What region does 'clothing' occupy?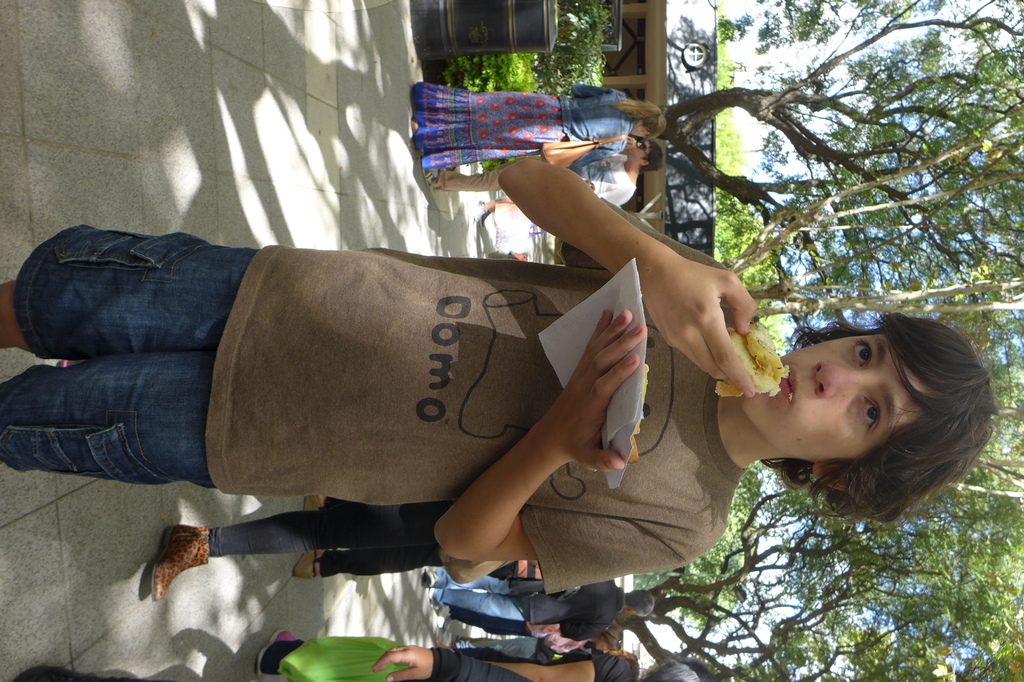
box(431, 569, 625, 644).
